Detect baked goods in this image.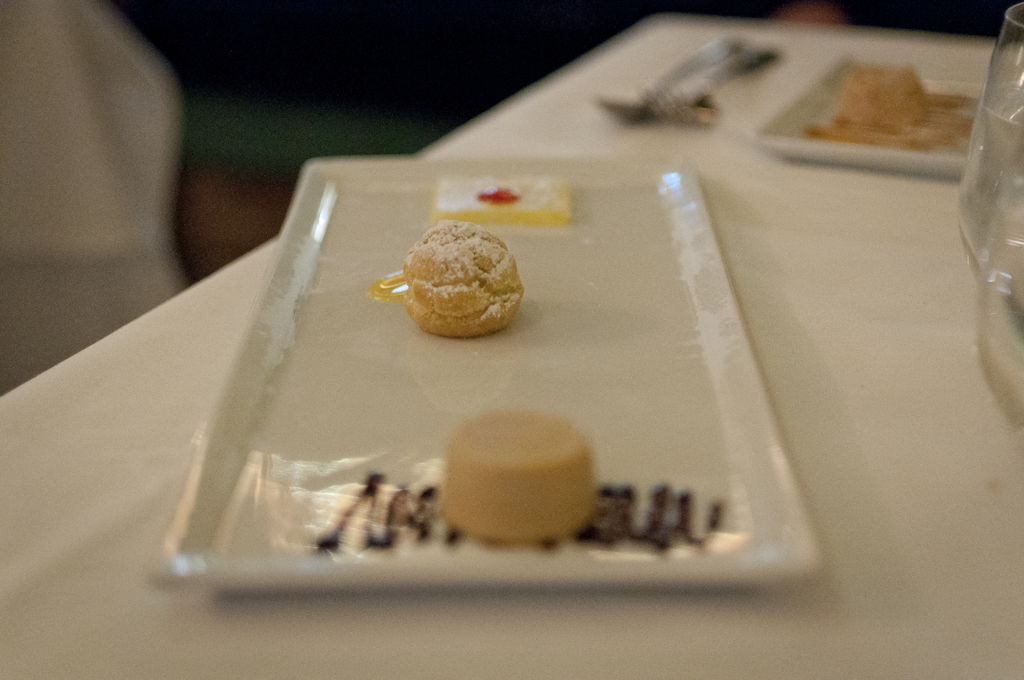
Detection: (438, 410, 597, 546).
